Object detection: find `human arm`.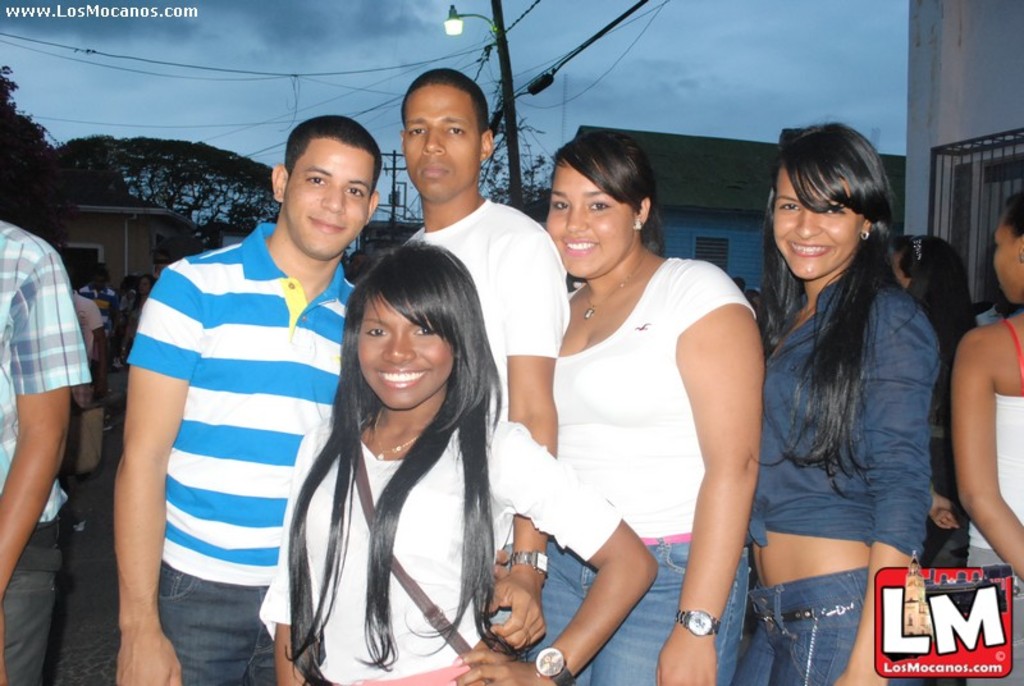
<box>456,427,660,685</box>.
